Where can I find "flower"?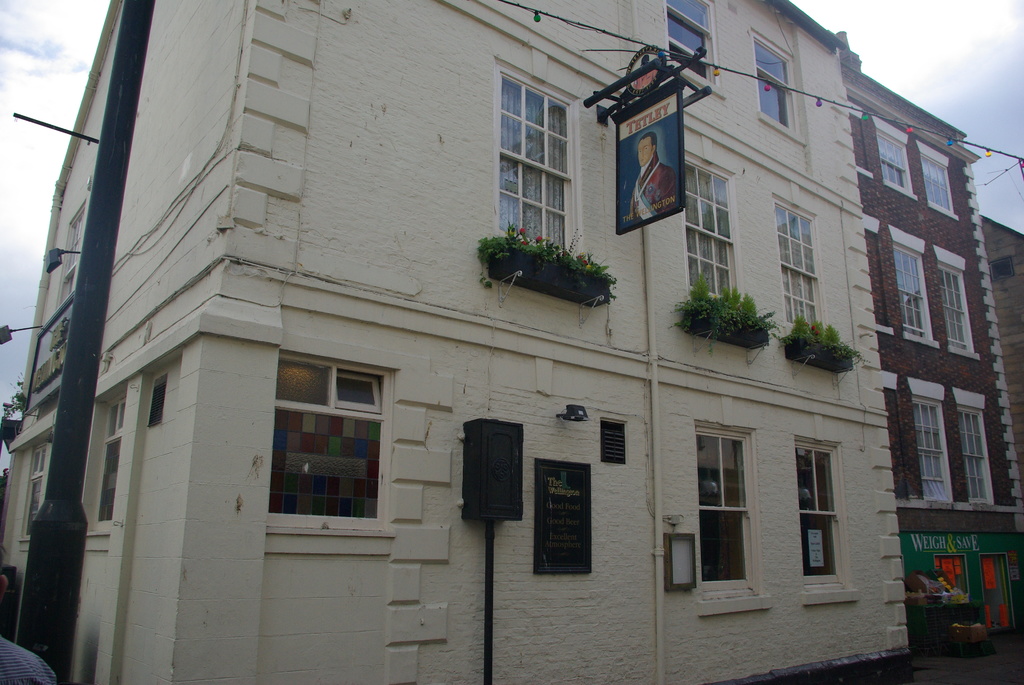
You can find it at {"left": 521, "top": 242, "right": 526, "bottom": 244}.
